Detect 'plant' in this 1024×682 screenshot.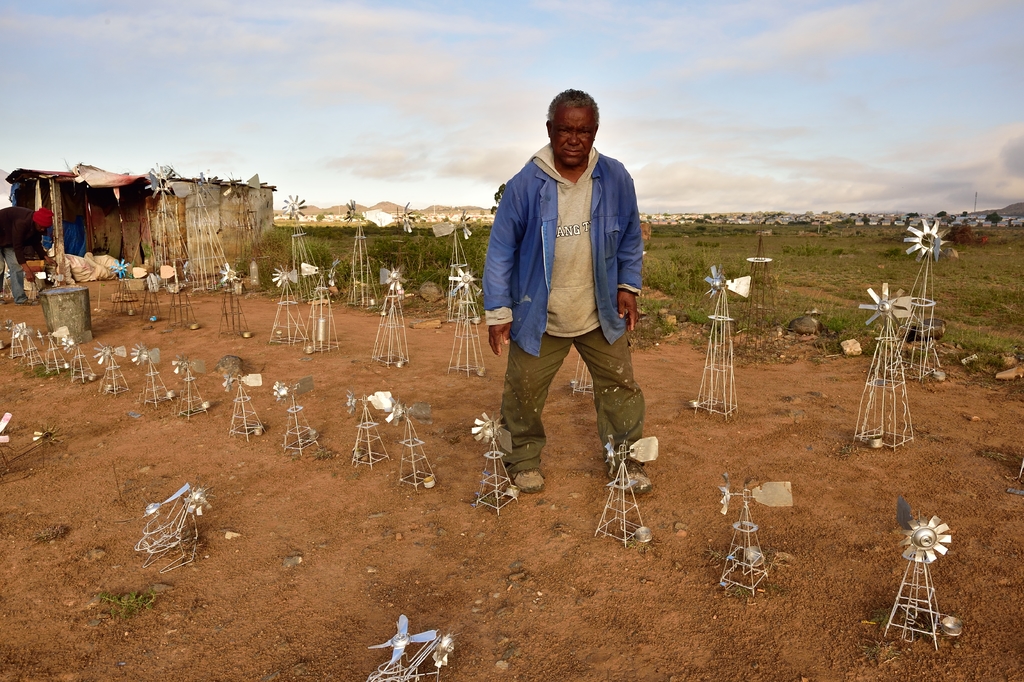
Detection: Rect(694, 235, 717, 248).
